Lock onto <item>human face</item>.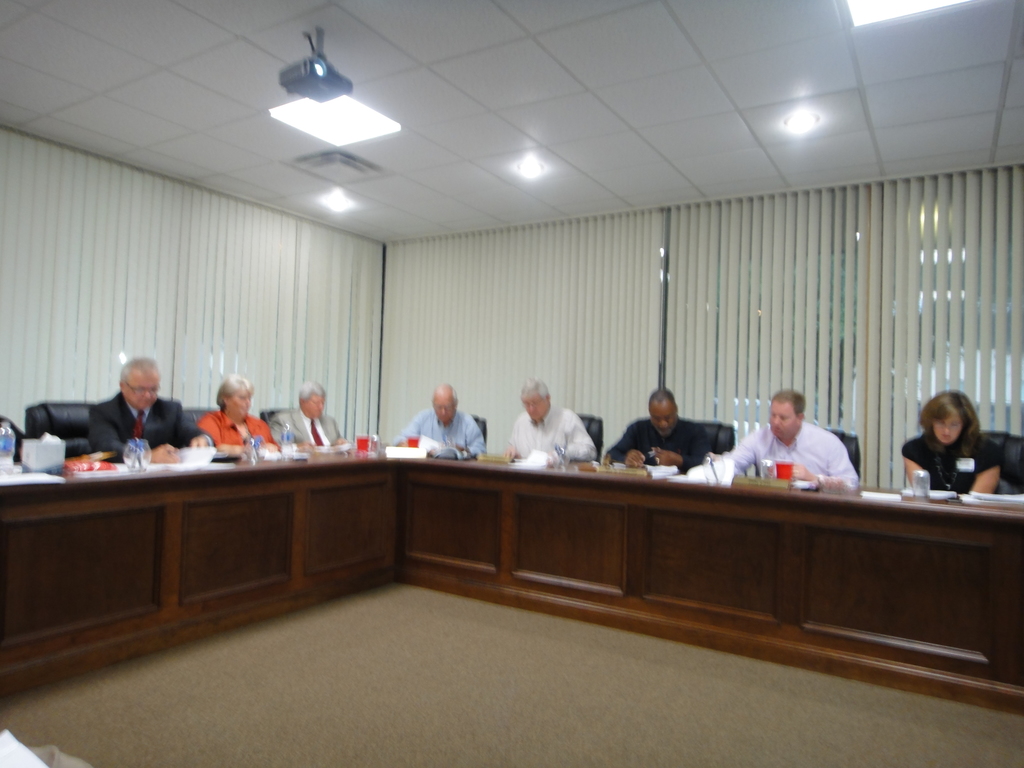
Locked: (435, 392, 459, 426).
